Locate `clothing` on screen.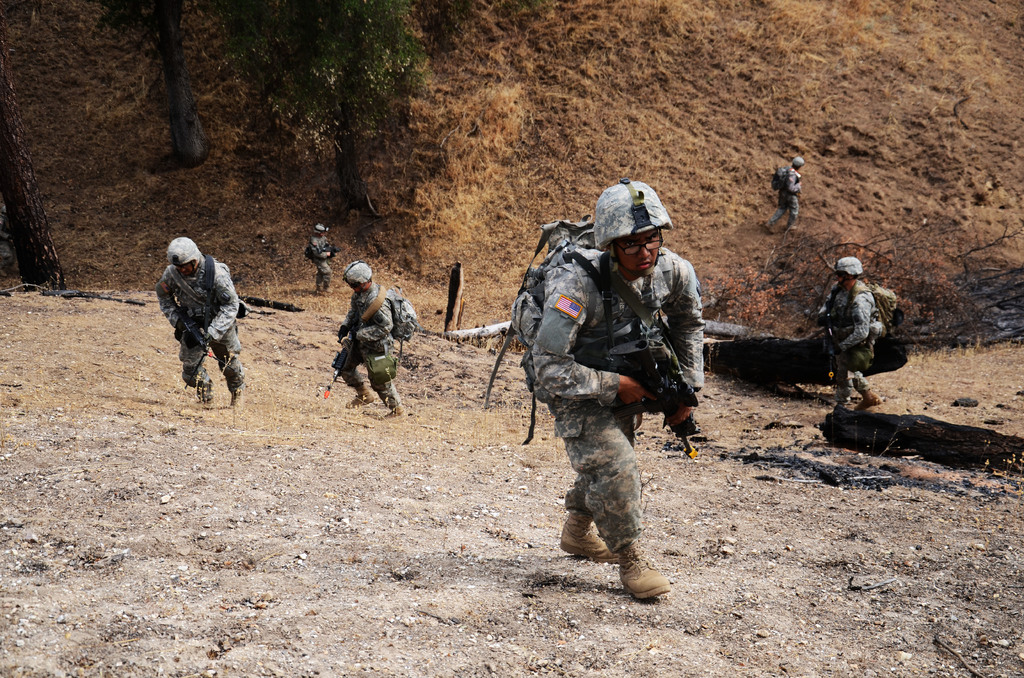
On screen at (left=833, top=275, right=872, bottom=404).
